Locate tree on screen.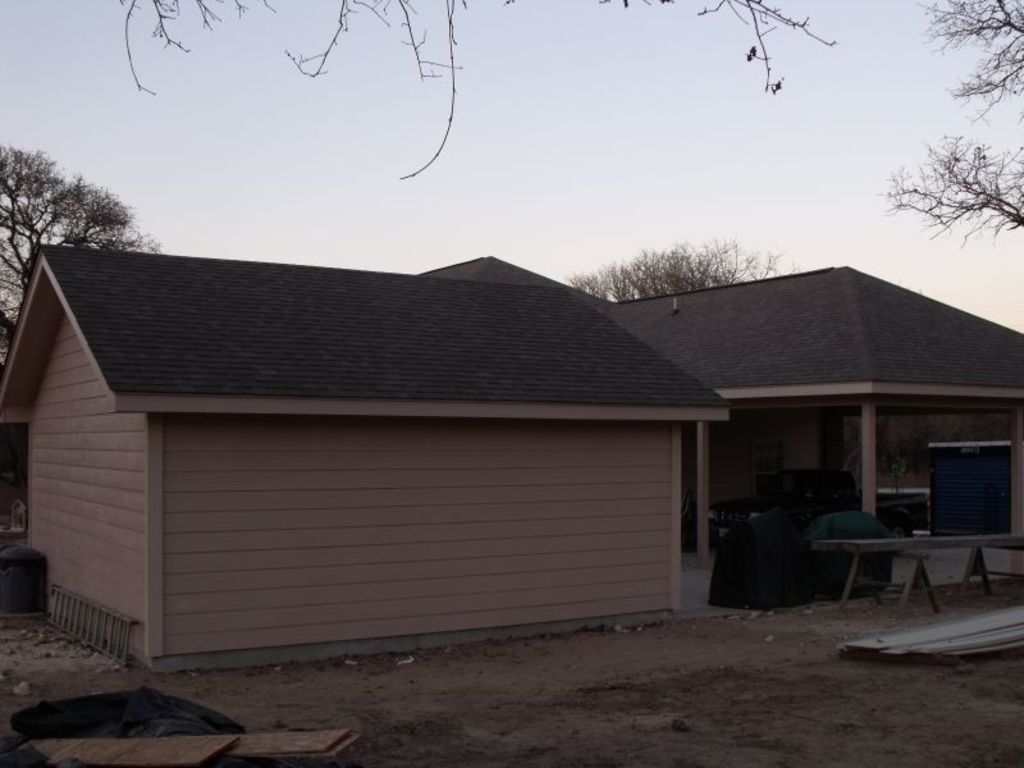
On screen at left=0, top=142, right=152, bottom=372.
